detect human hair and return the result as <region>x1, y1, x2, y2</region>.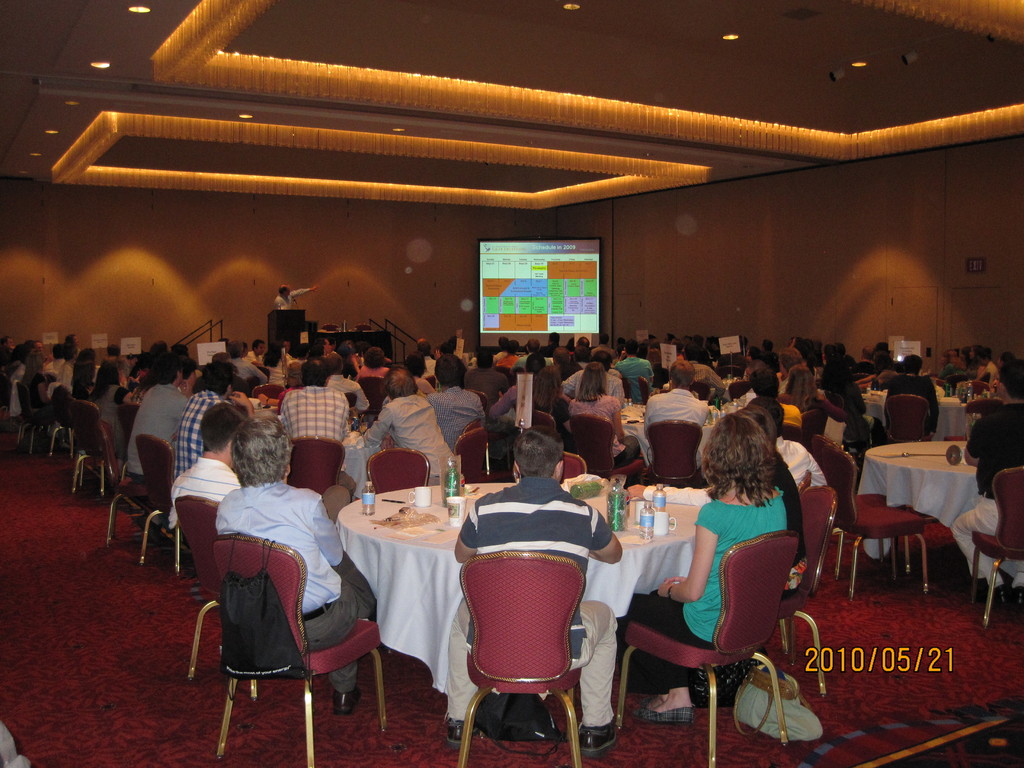
<region>19, 339, 35, 364</region>.
